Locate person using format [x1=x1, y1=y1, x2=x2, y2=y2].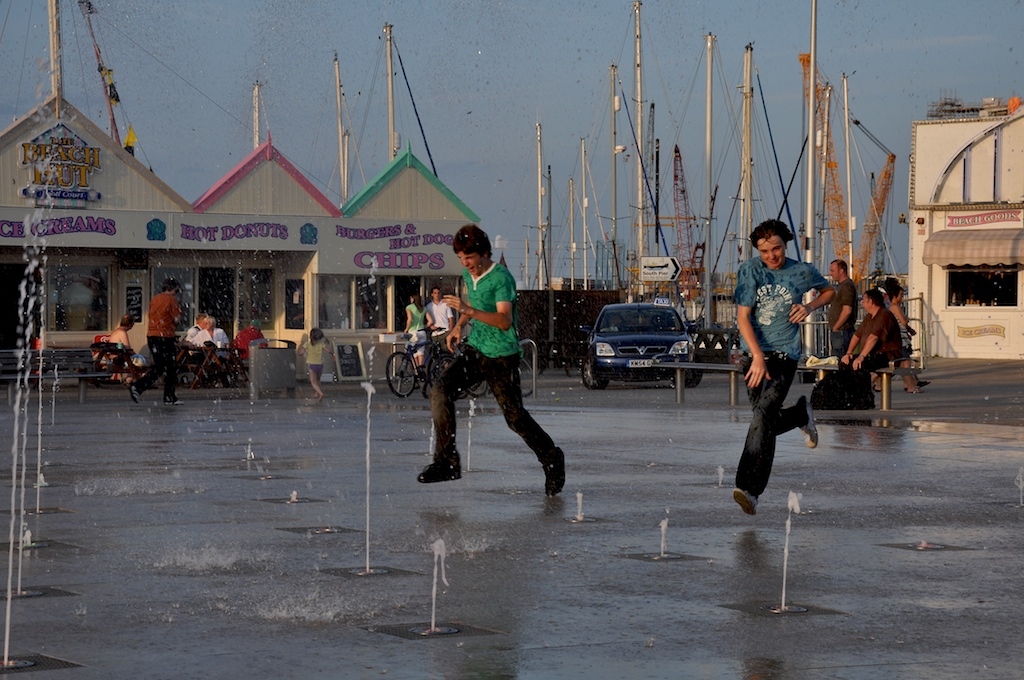
[x1=428, y1=286, x2=450, y2=377].
